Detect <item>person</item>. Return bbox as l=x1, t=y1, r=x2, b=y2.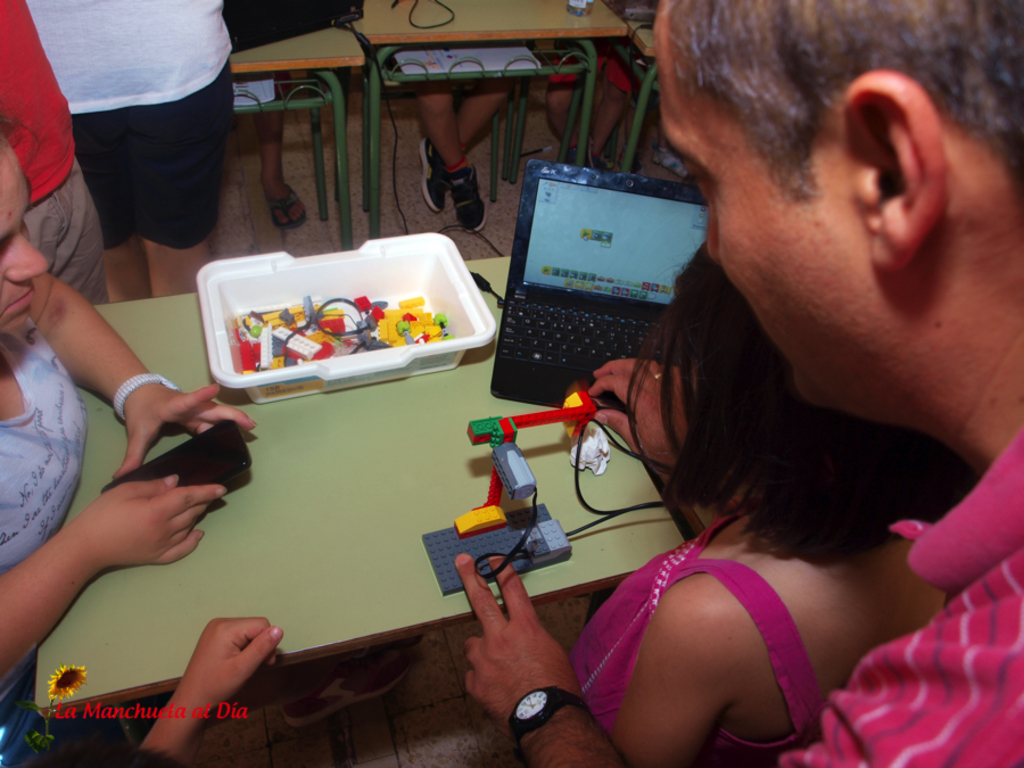
l=650, t=0, r=1023, b=767.
